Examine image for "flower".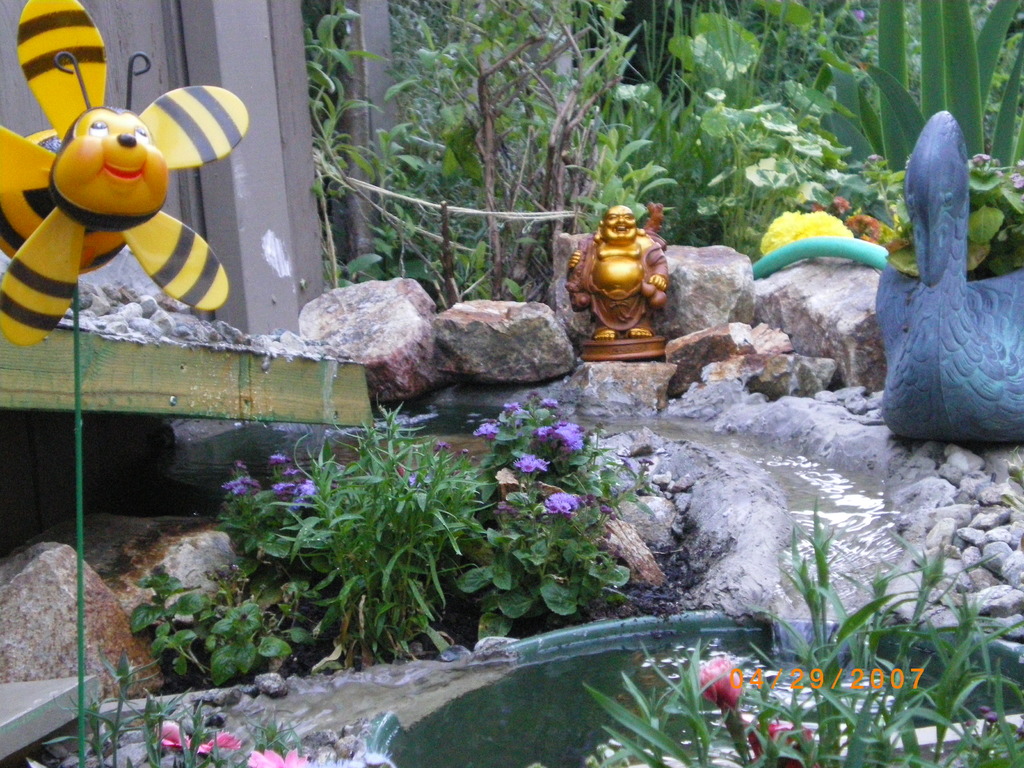
Examination result: 535:399:561:417.
